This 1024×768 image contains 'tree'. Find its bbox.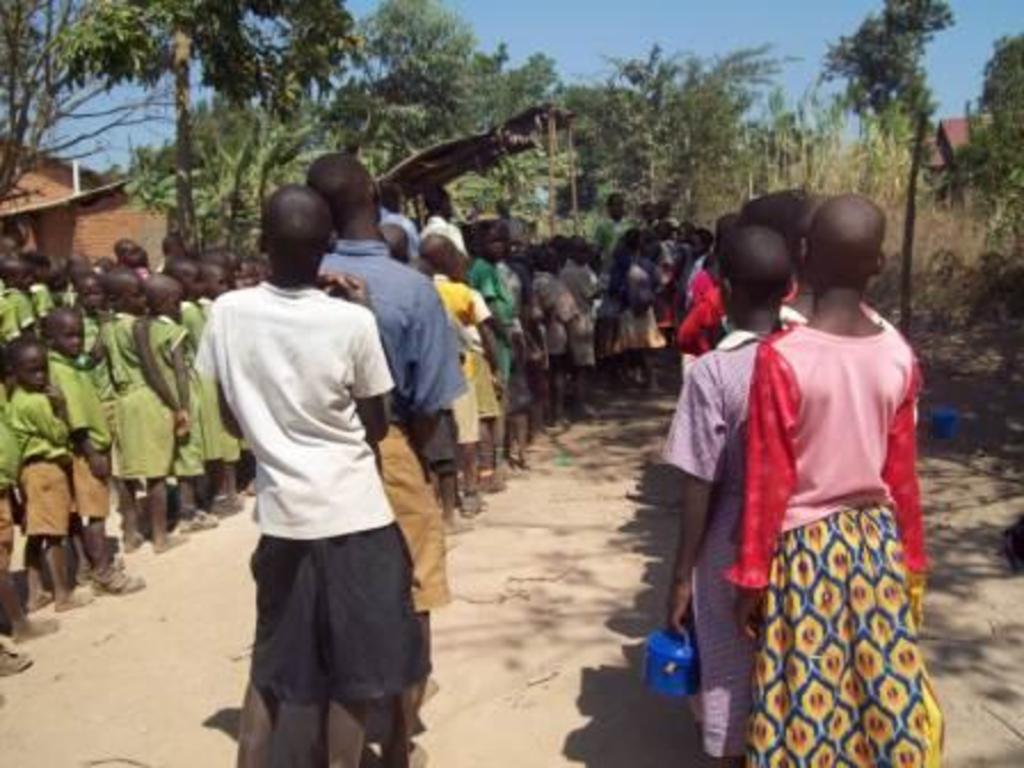
0:0:359:201.
